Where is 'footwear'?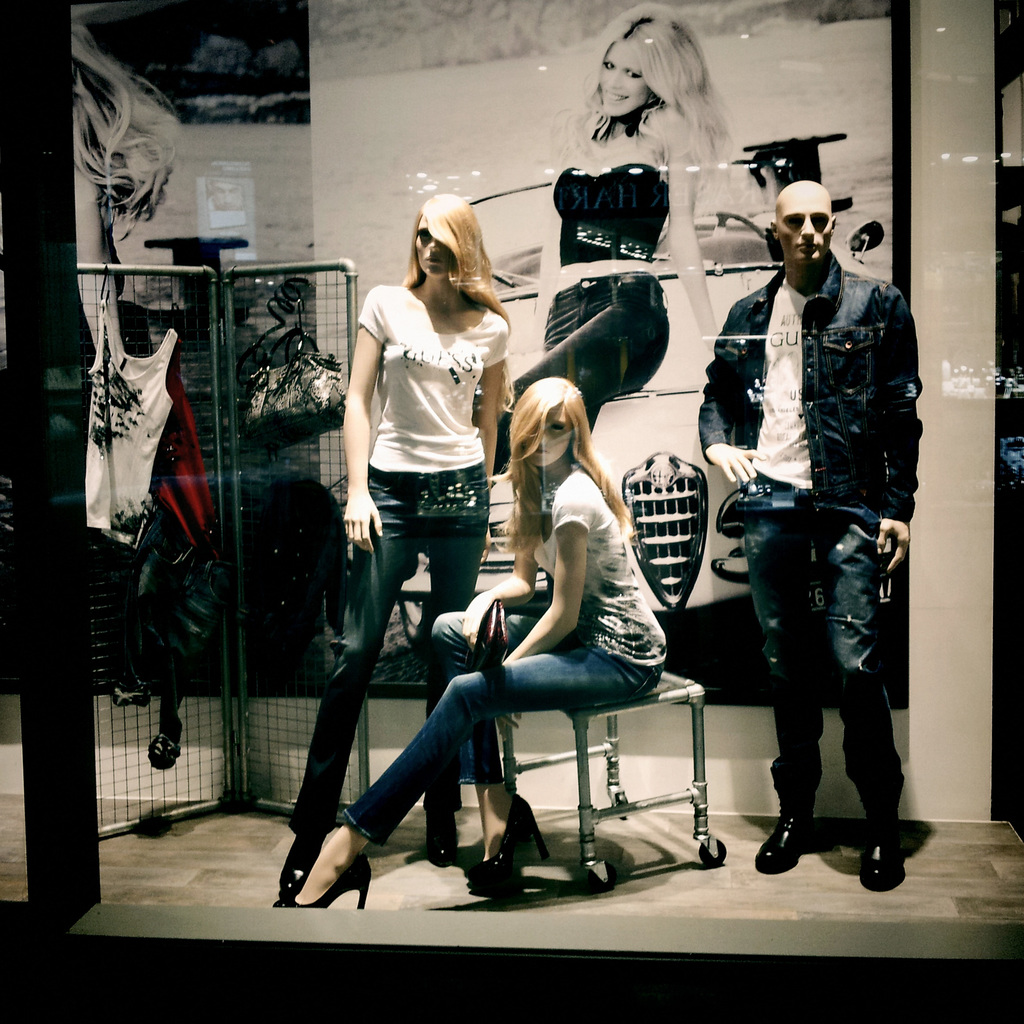
region(415, 827, 467, 867).
